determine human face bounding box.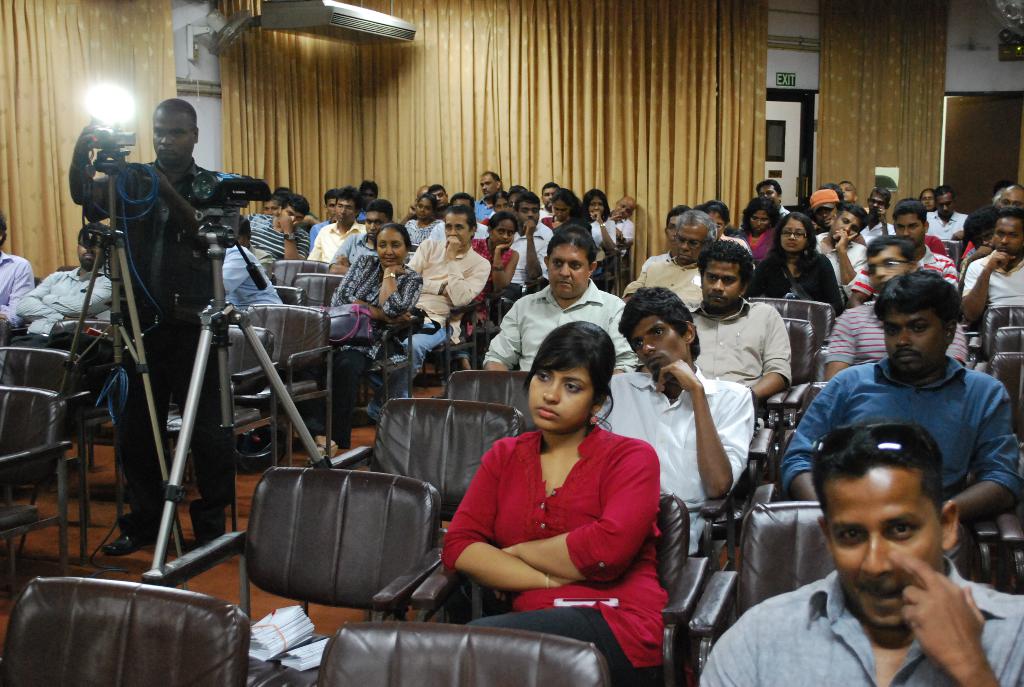
Determined: bbox(418, 196, 432, 219).
